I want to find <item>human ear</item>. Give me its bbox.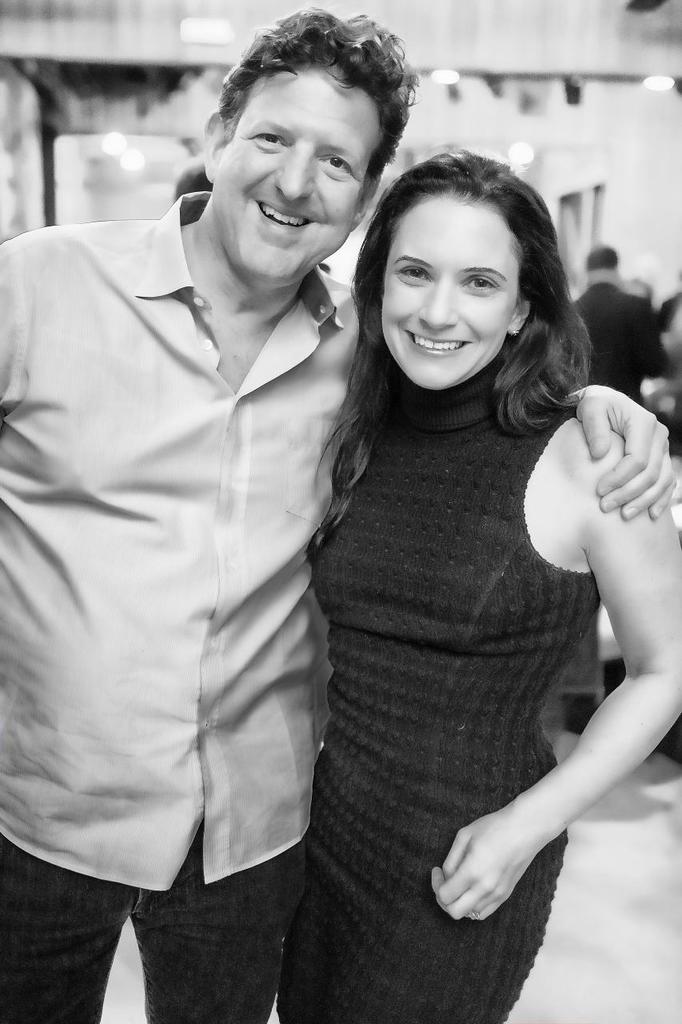
box=[349, 170, 385, 230].
